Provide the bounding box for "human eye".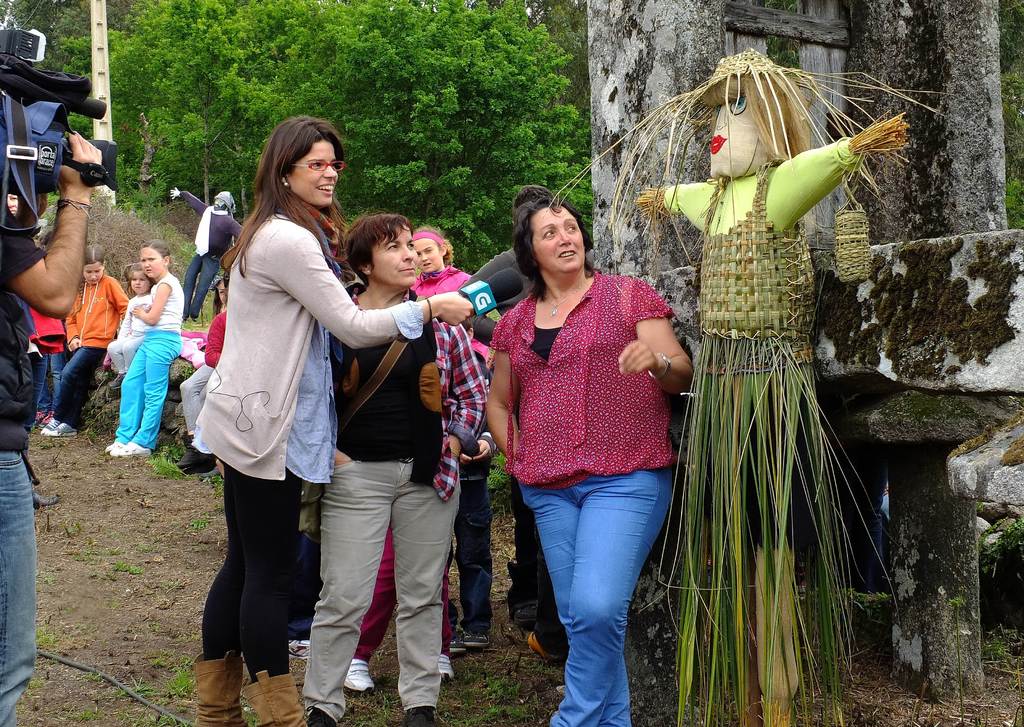
Rect(728, 94, 748, 115).
